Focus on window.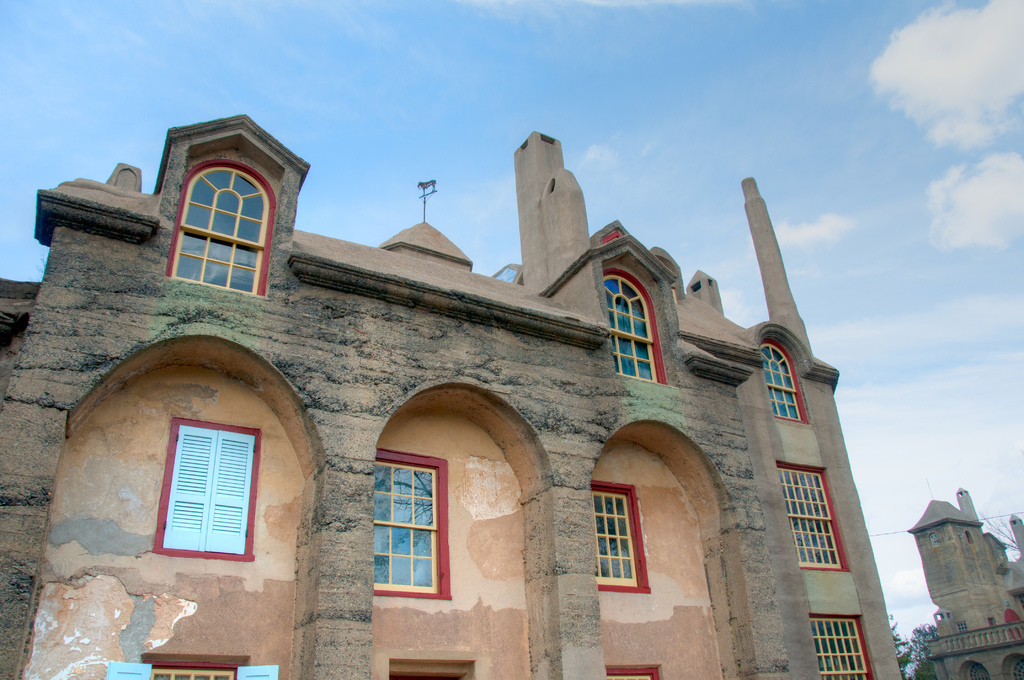
Focused at pyautogui.locateOnScreen(593, 480, 652, 589).
